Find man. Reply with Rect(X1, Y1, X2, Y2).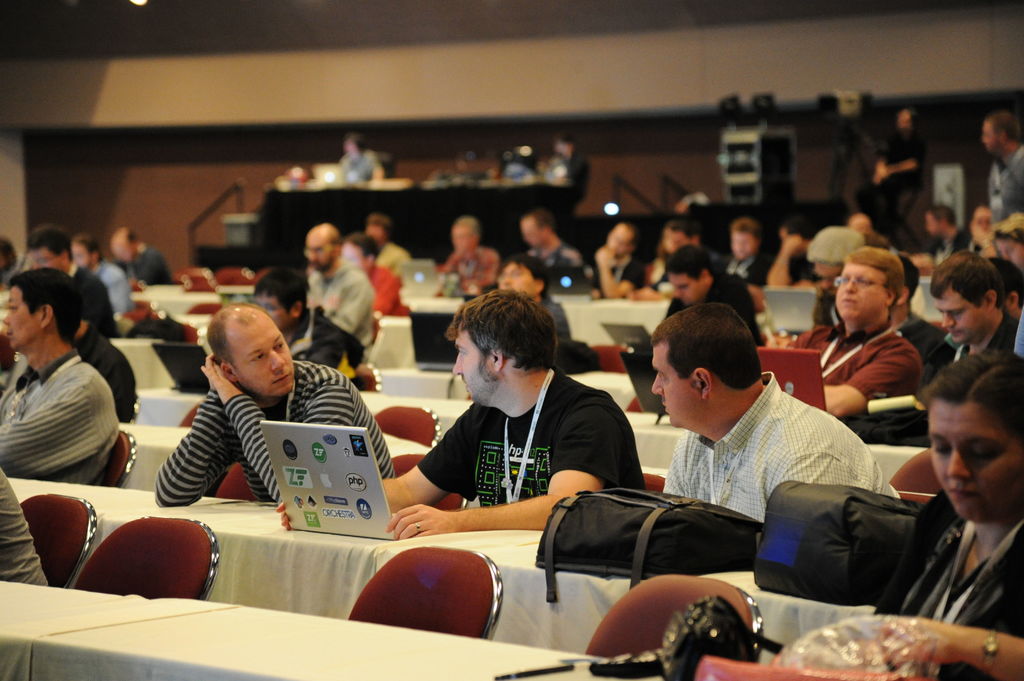
Rect(106, 226, 170, 284).
